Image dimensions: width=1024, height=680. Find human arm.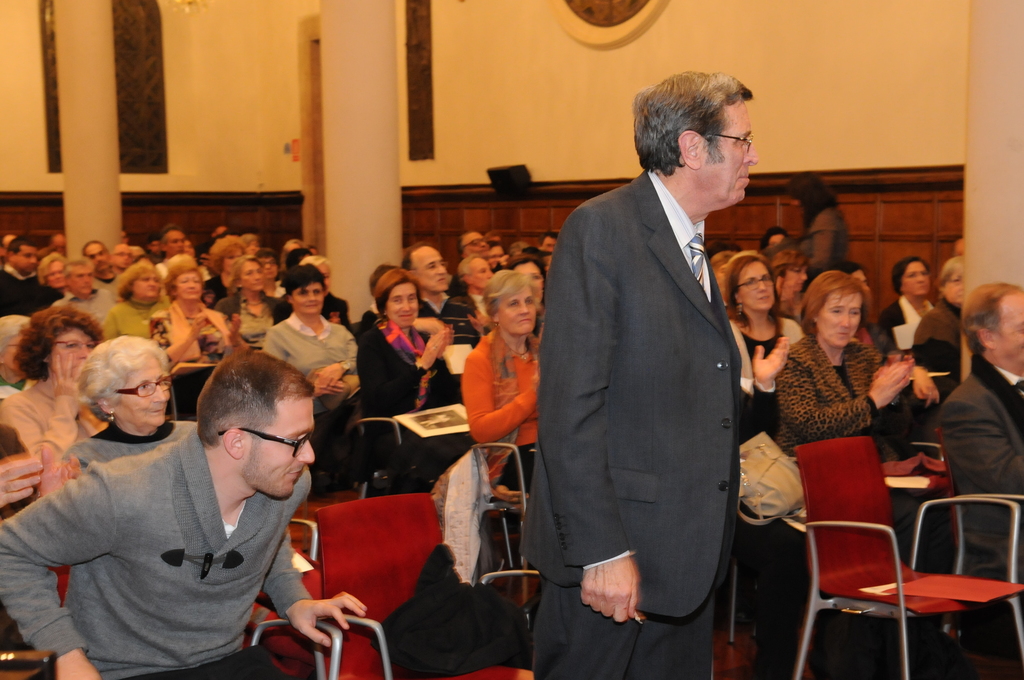
locate(147, 319, 202, 374).
